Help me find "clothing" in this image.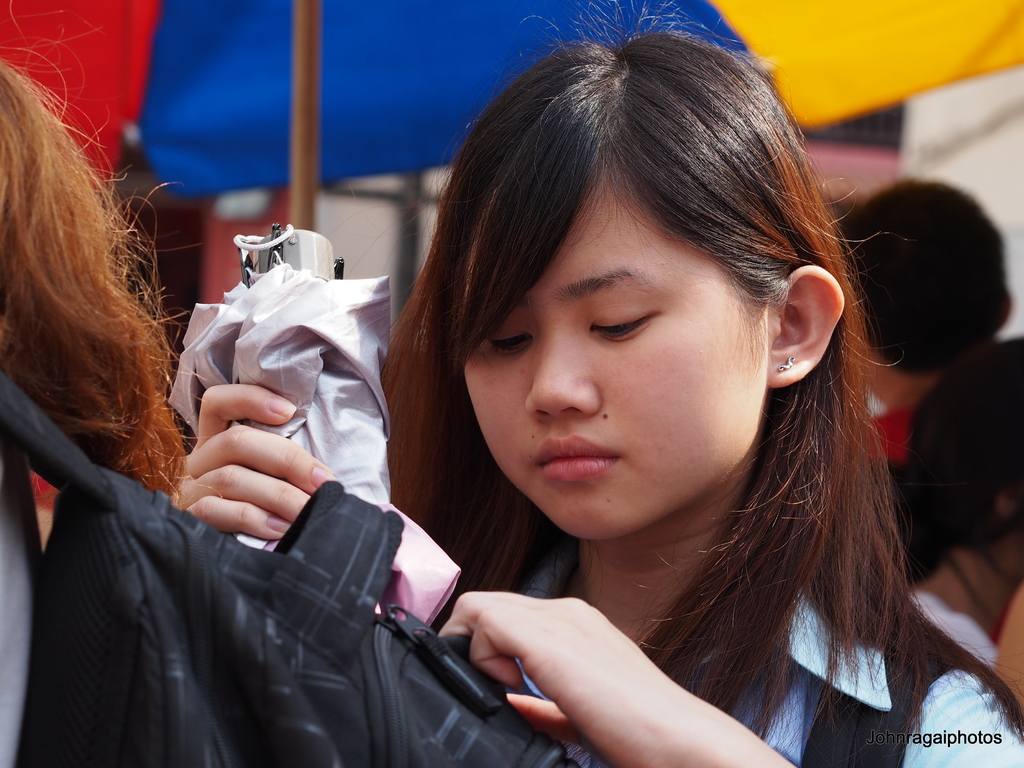
Found it: l=864, t=358, r=956, b=601.
